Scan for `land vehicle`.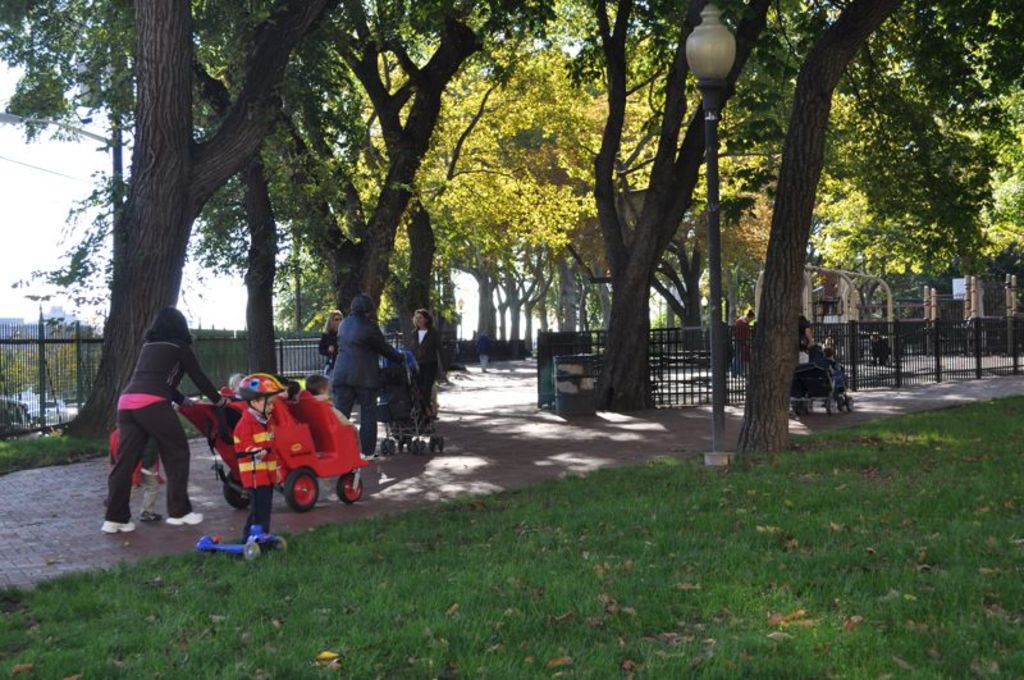
Scan result: (378, 361, 451, 456).
